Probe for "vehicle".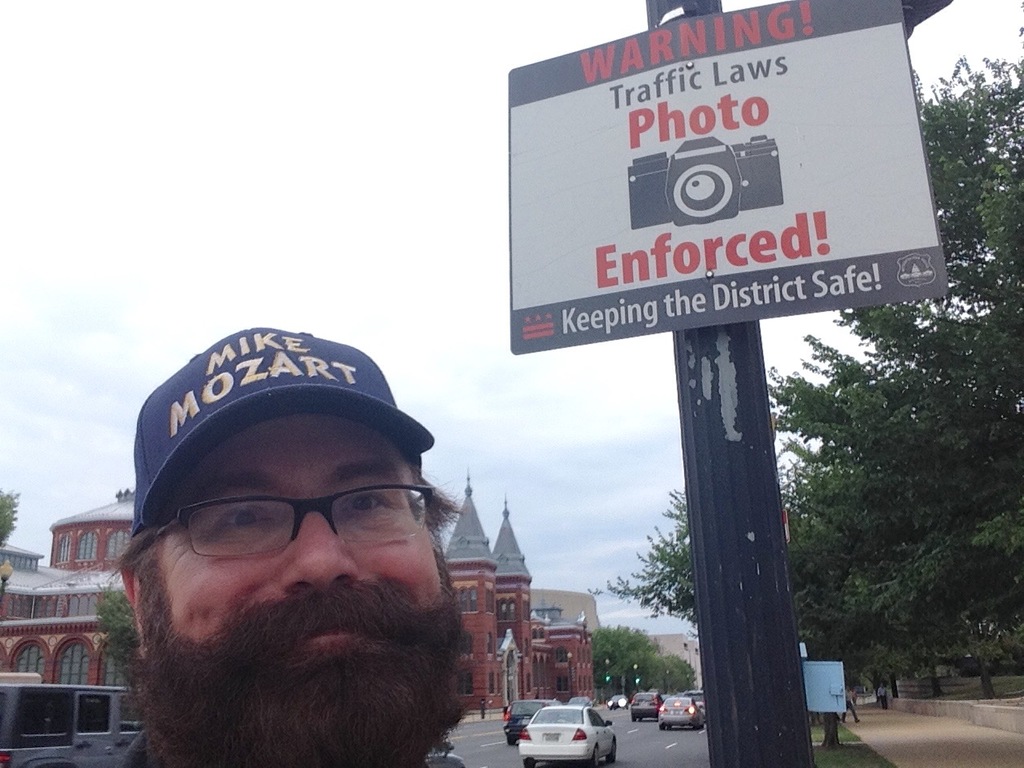
Probe result: [x1=518, y1=705, x2=619, y2=767].
